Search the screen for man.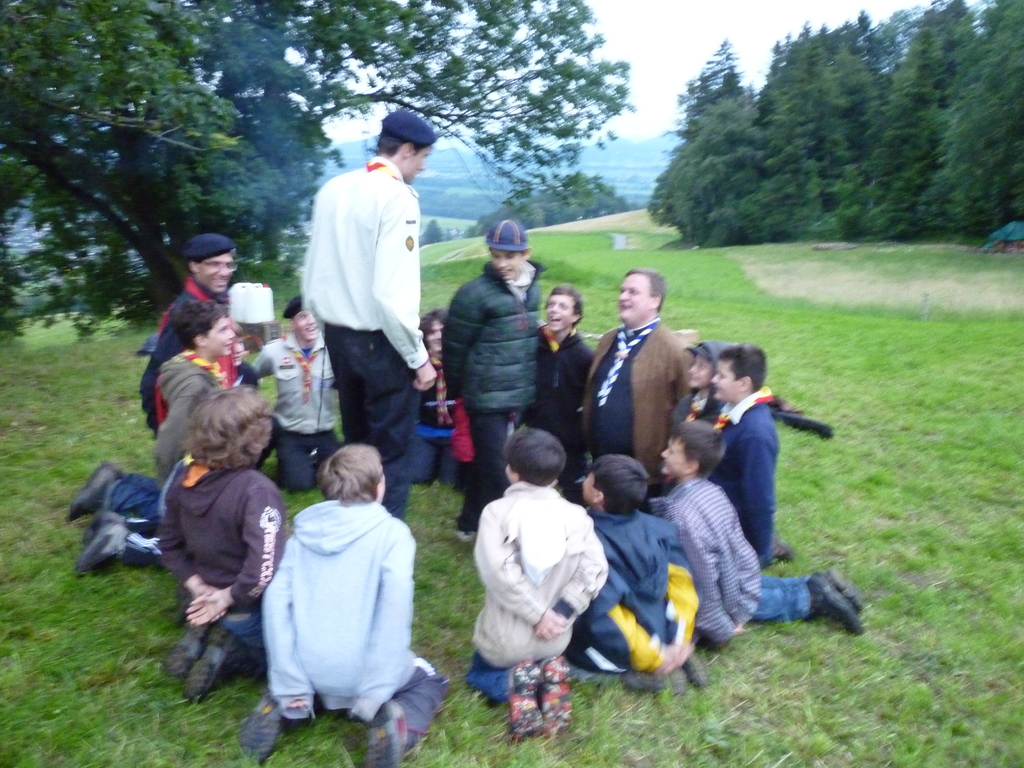
Found at BBox(68, 239, 240, 523).
